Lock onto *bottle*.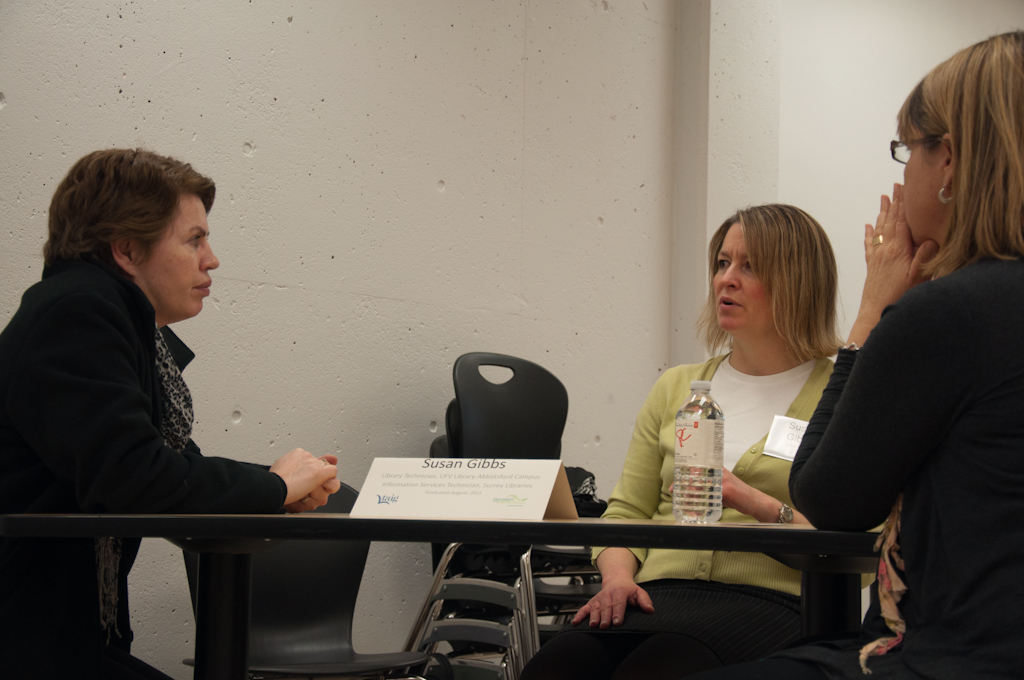
Locked: crop(656, 372, 727, 522).
